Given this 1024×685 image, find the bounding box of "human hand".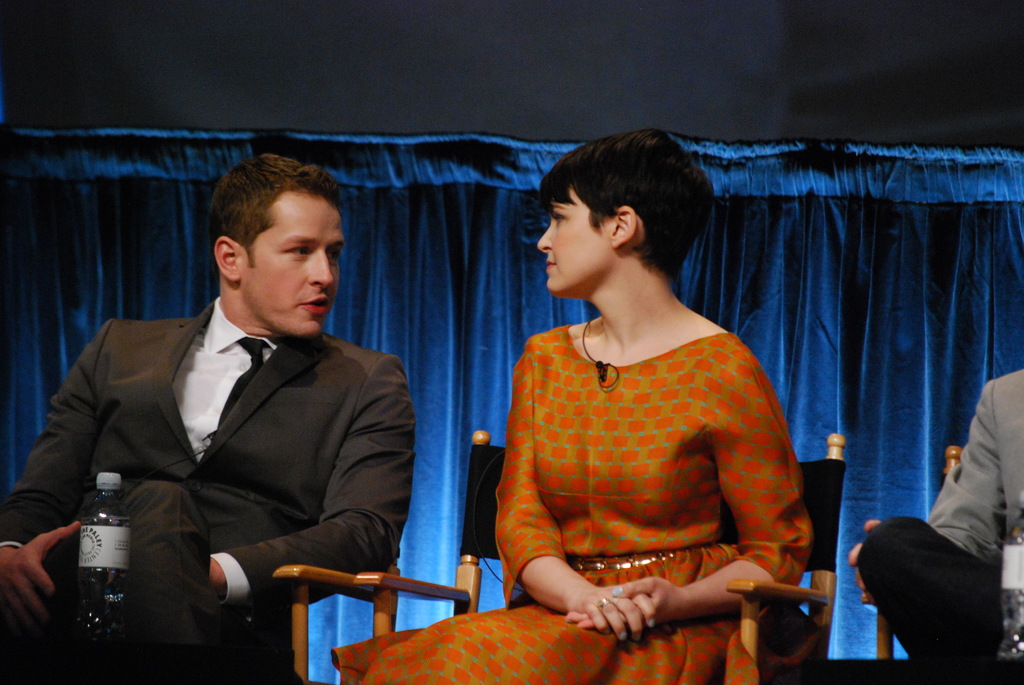
(x1=0, y1=523, x2=77, y2=635).
